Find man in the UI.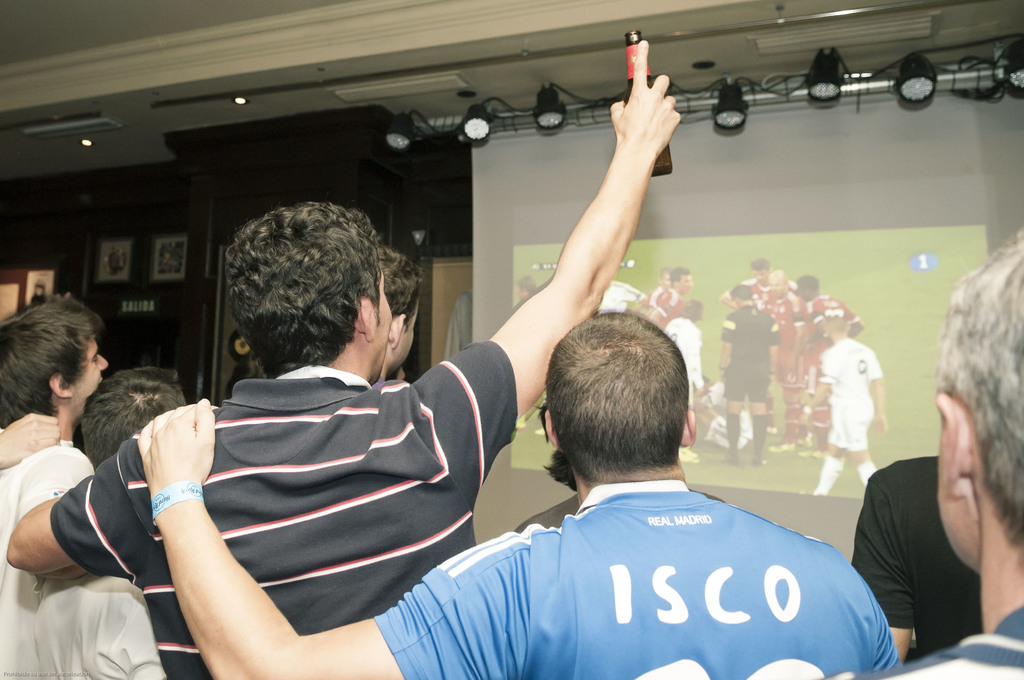
UI element at bbox(850, 452, 985, 665).
